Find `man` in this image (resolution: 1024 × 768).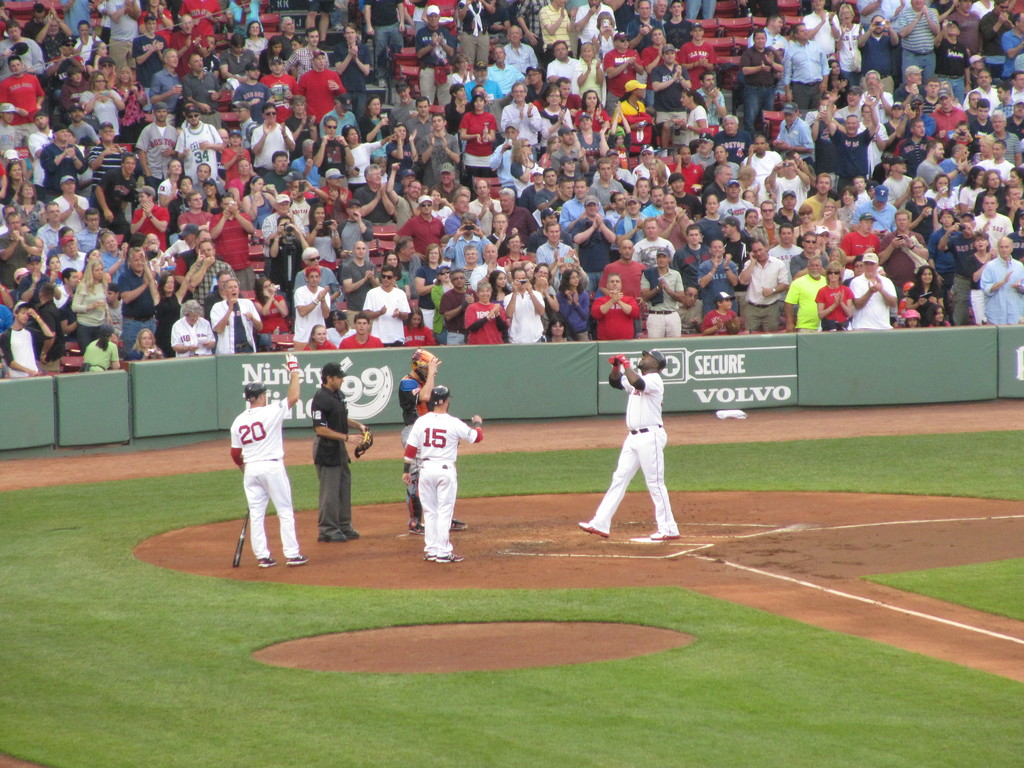
box=[547, 41, 582, 98].
